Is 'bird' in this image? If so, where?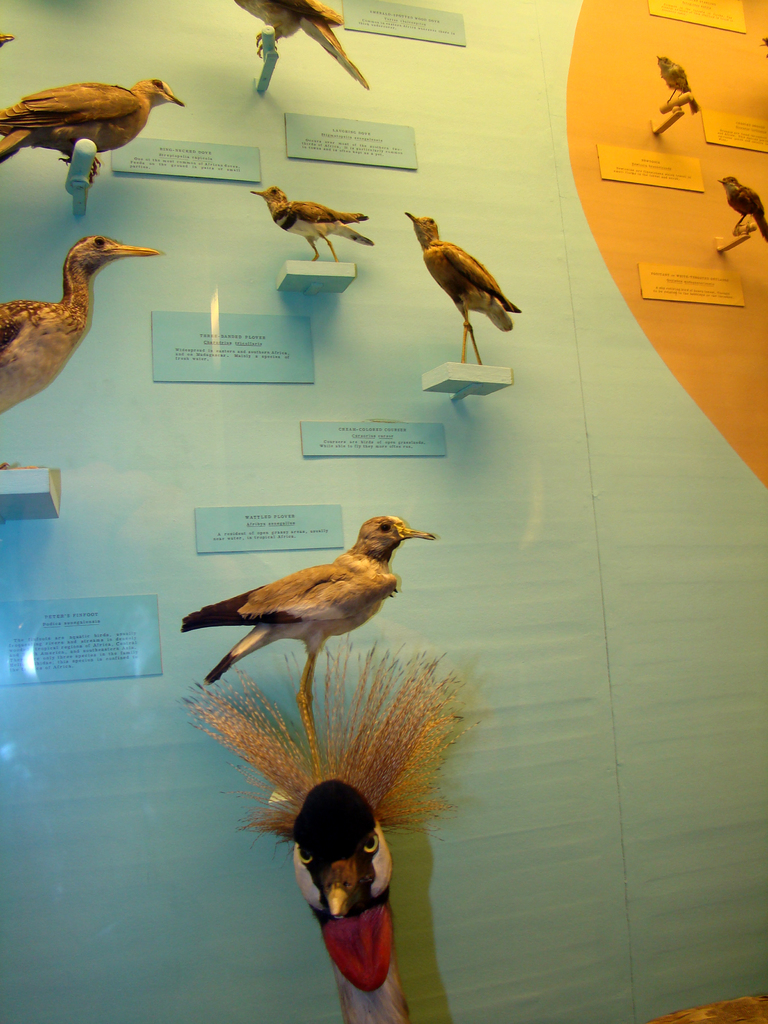
Yes, at detection(0, 75, 184, 187).
